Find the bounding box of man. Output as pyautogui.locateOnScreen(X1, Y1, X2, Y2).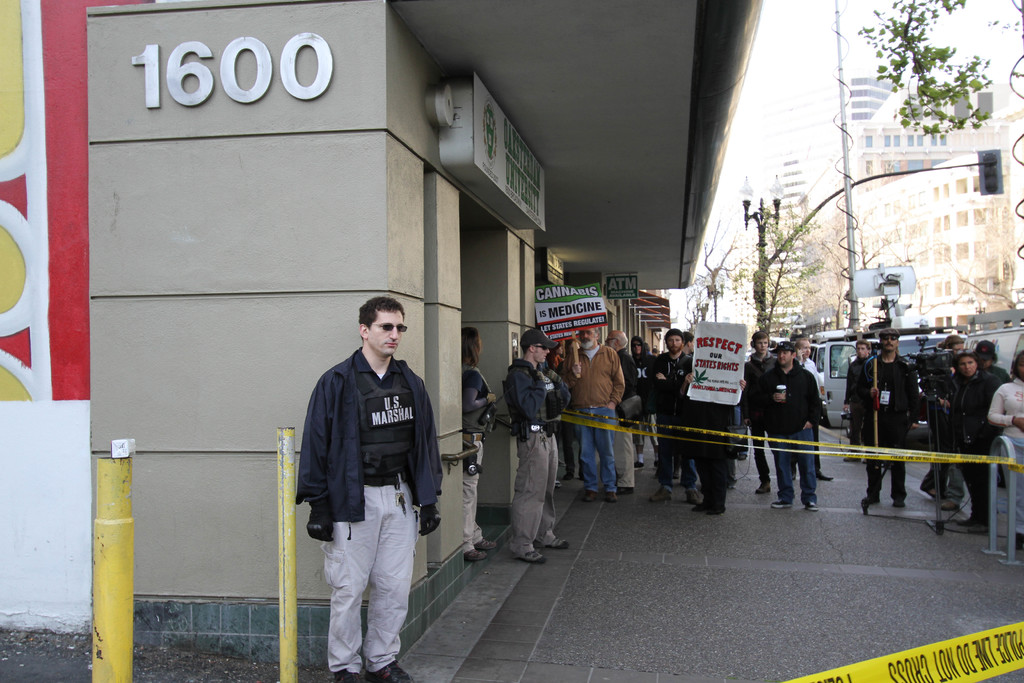
pyautogui.locateOnScreen(764, 345, 819, 508).
